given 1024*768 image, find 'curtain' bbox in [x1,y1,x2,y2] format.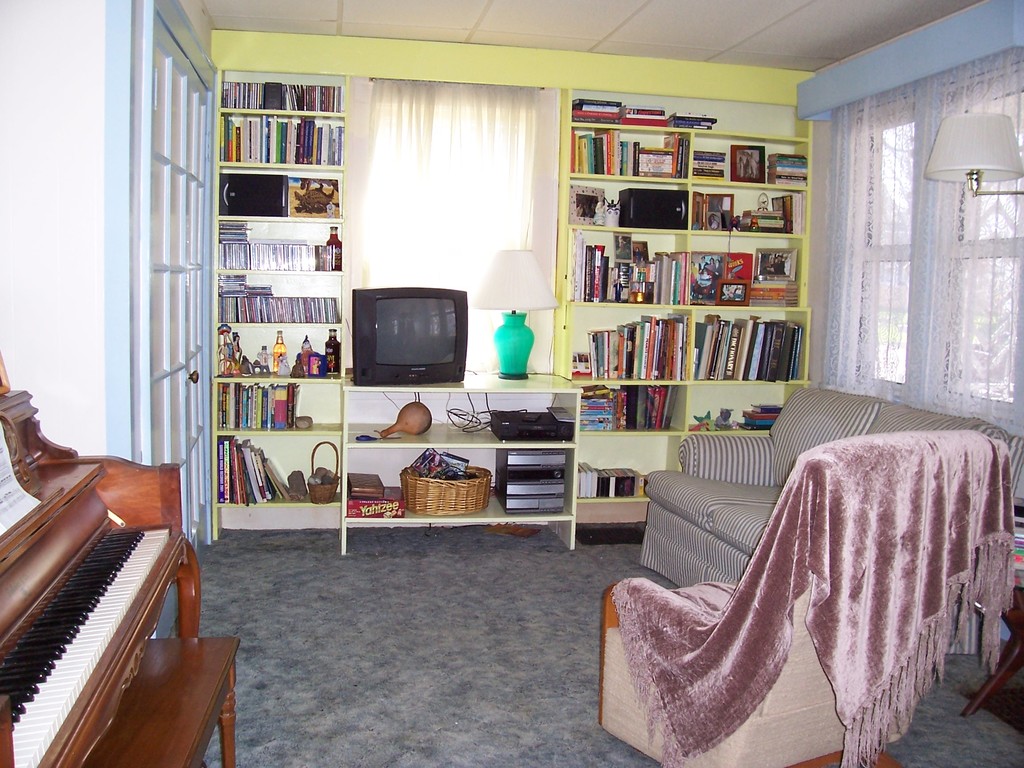
[833,47,1023,439].
